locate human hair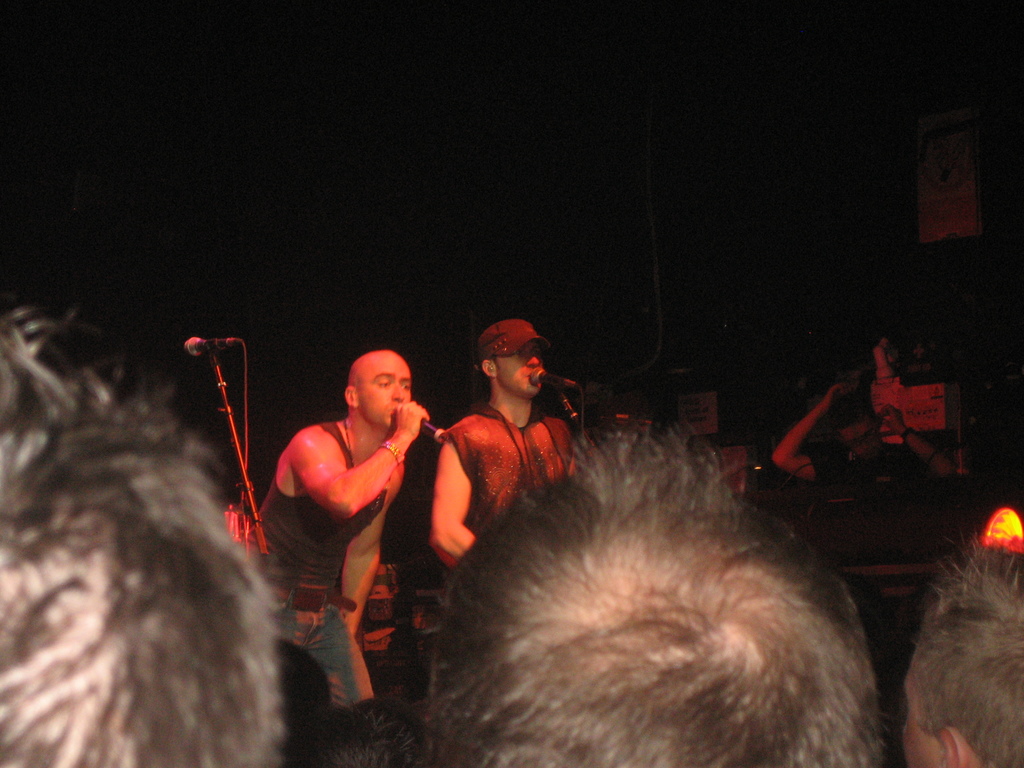
4,284,305,767
